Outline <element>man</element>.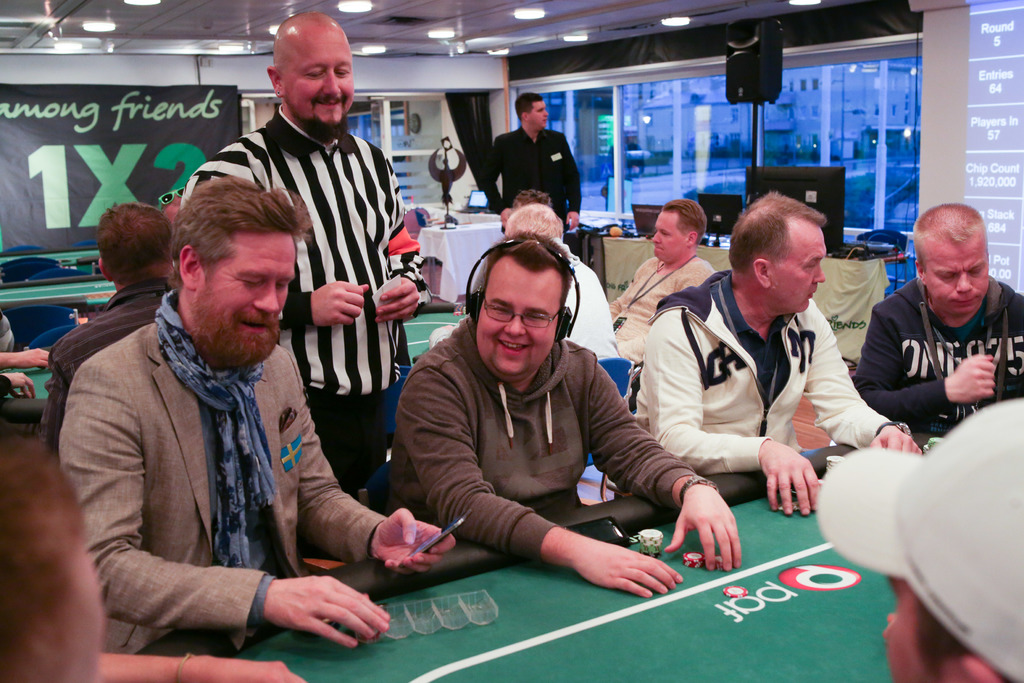
Outline: [174, 11, 434, 507].
